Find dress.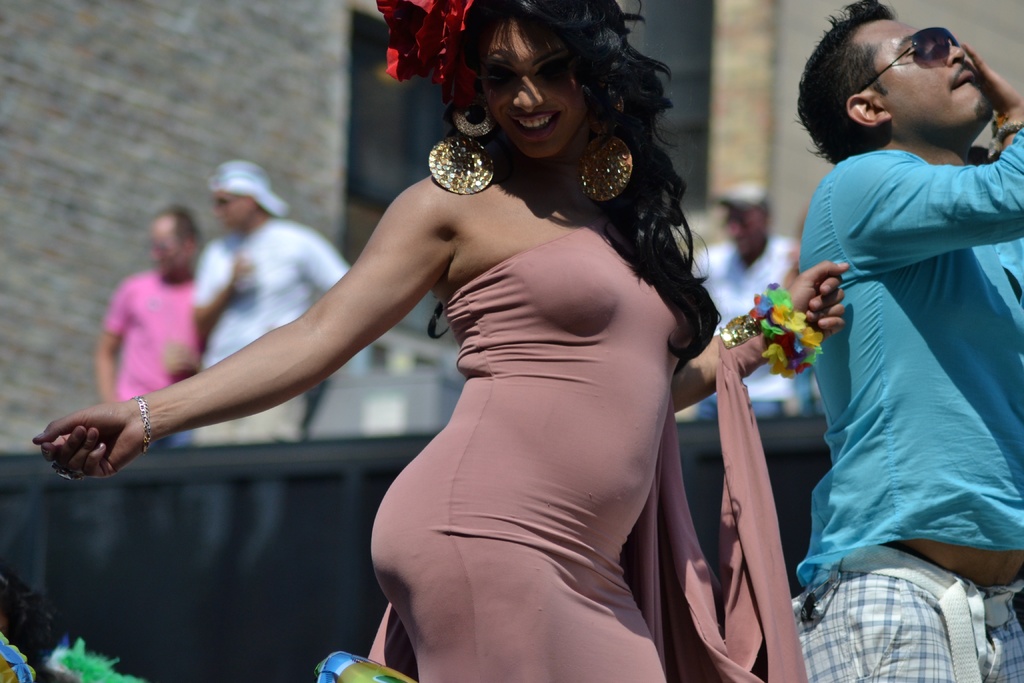
[367,231,697,682].
